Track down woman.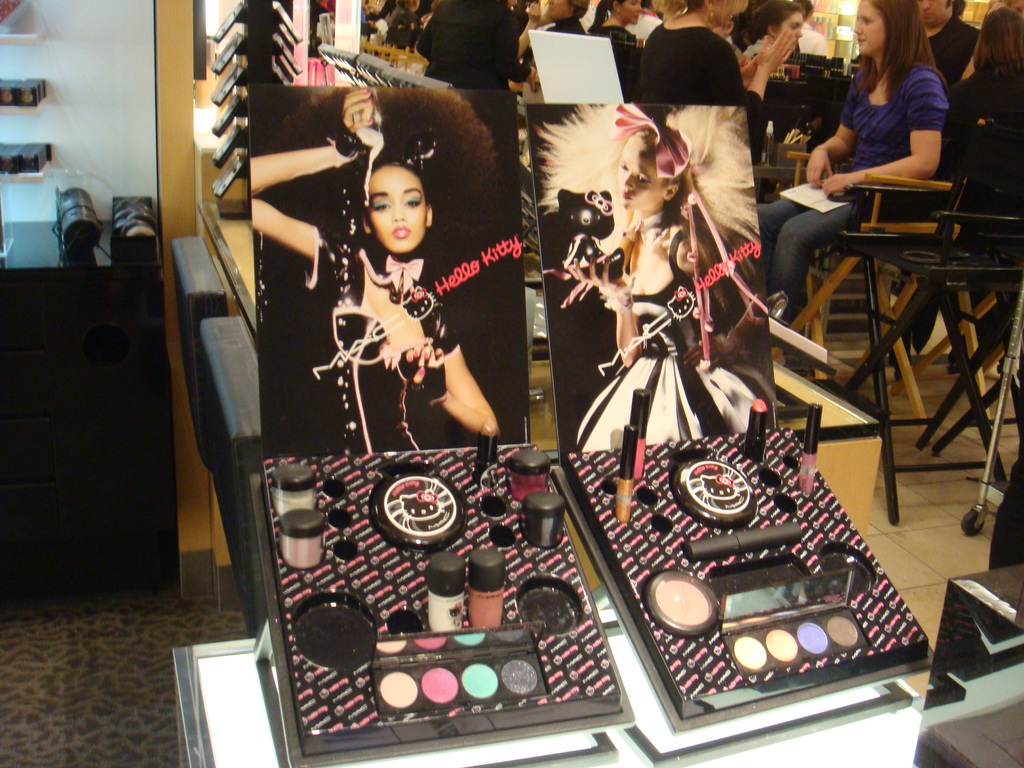
Tracked to locate(415, 0, 538, 93).
